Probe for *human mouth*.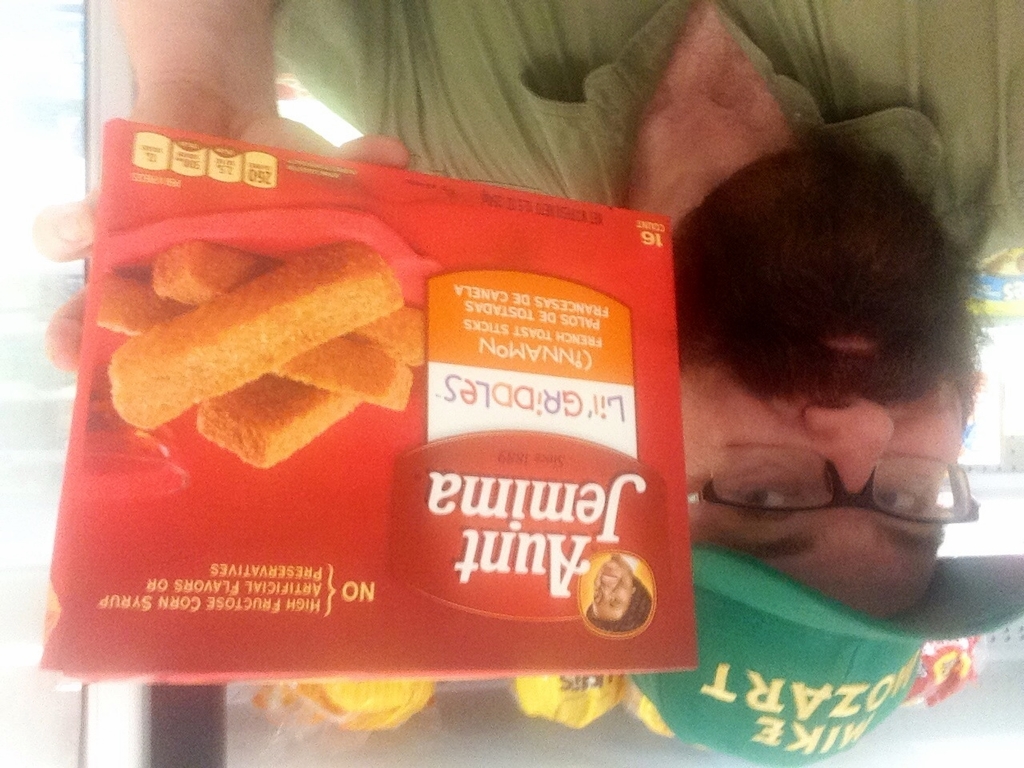
Probe result: x1=818 y1=333 x2=893 y2=356.
